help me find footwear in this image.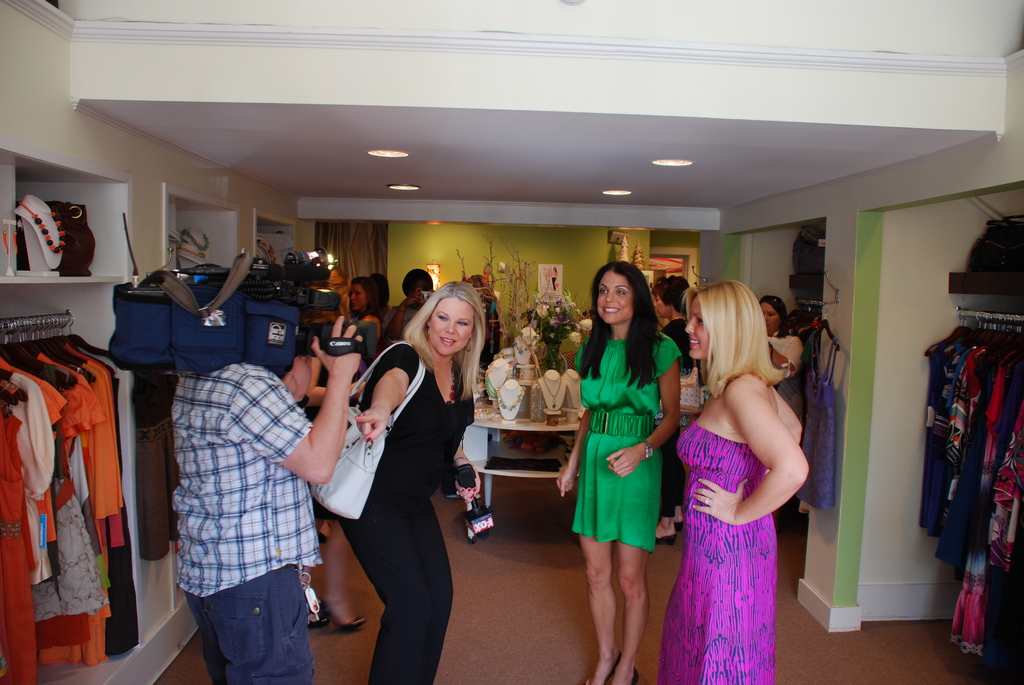
Found it: left=314, top=594, right=380, bottom=626.
